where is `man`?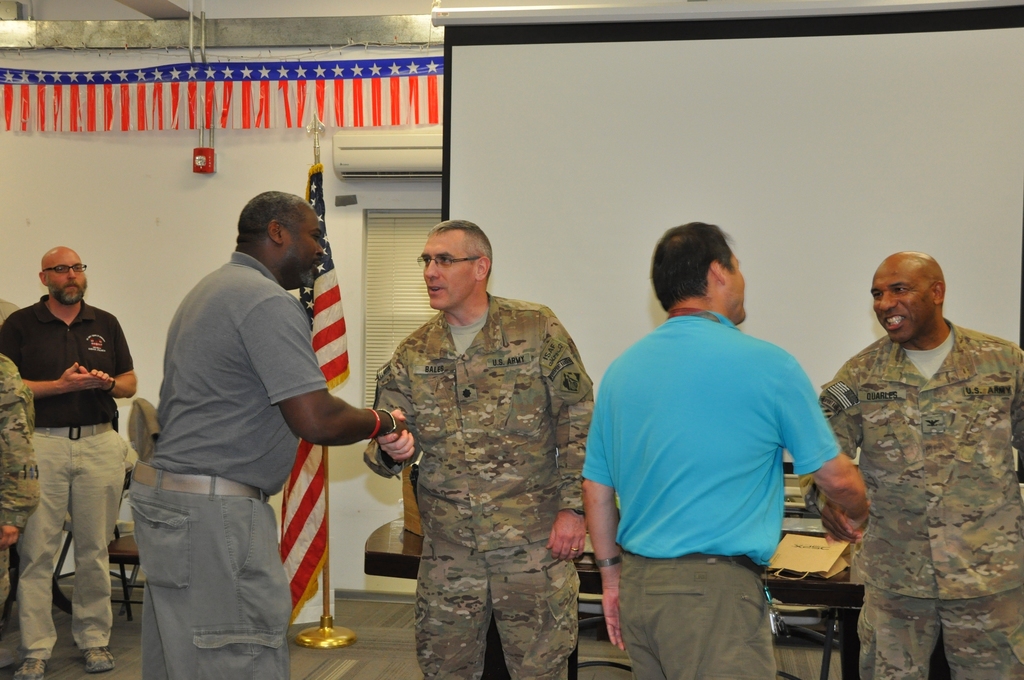
<region>364, 222, 594, 679</region>.
